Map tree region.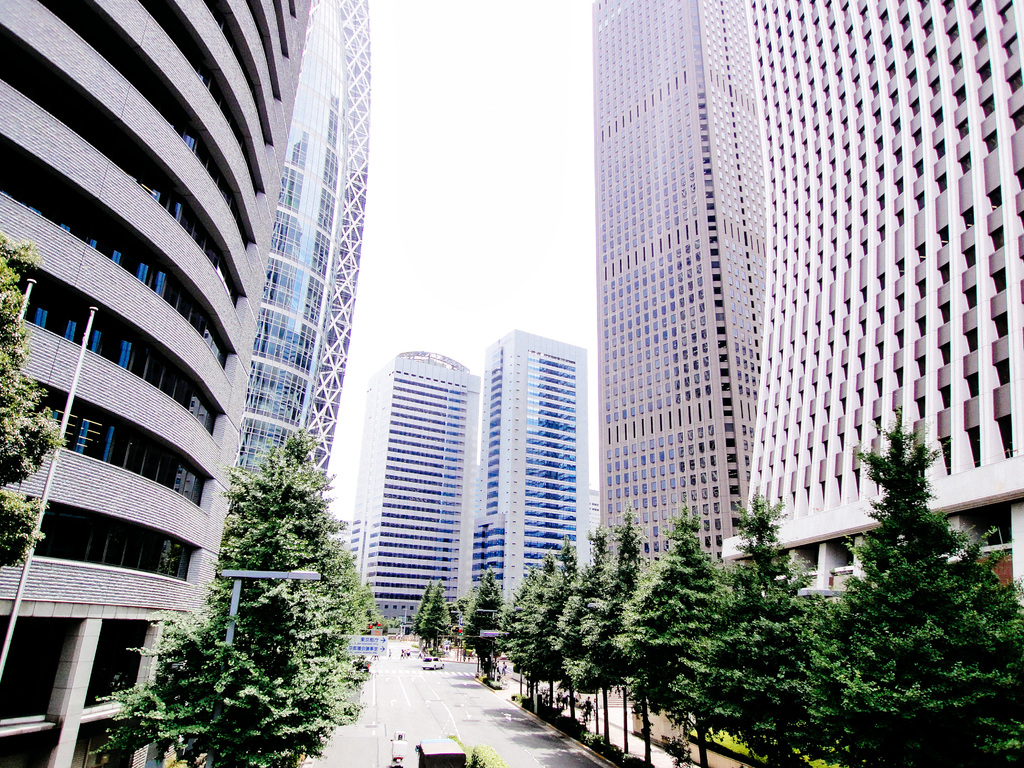
Mapped to box(86, 428, 361, 767).
